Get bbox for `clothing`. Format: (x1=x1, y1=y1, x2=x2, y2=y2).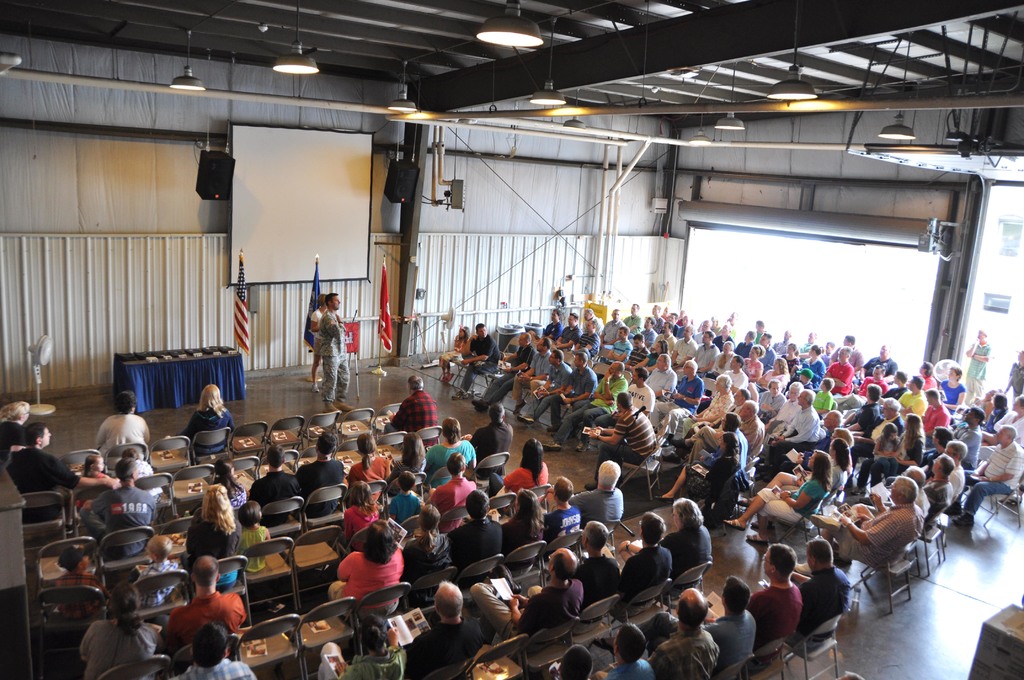
(x1=602, y1=314, x2=629, y2=346).
